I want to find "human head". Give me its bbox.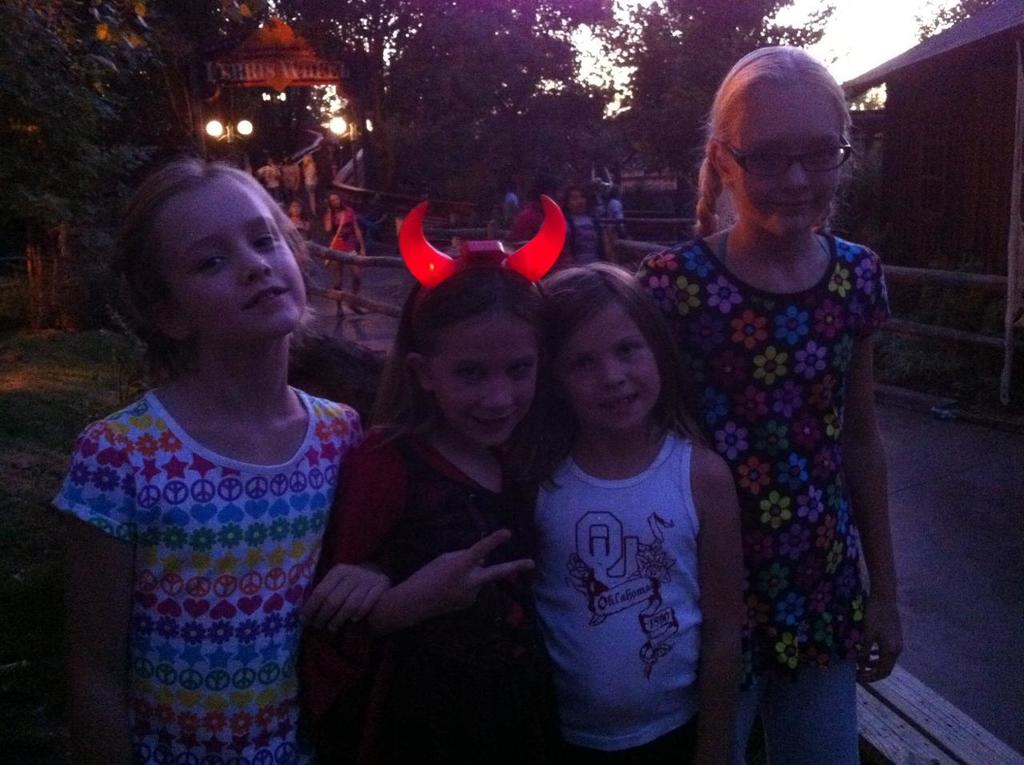
[403,265,542,450].
